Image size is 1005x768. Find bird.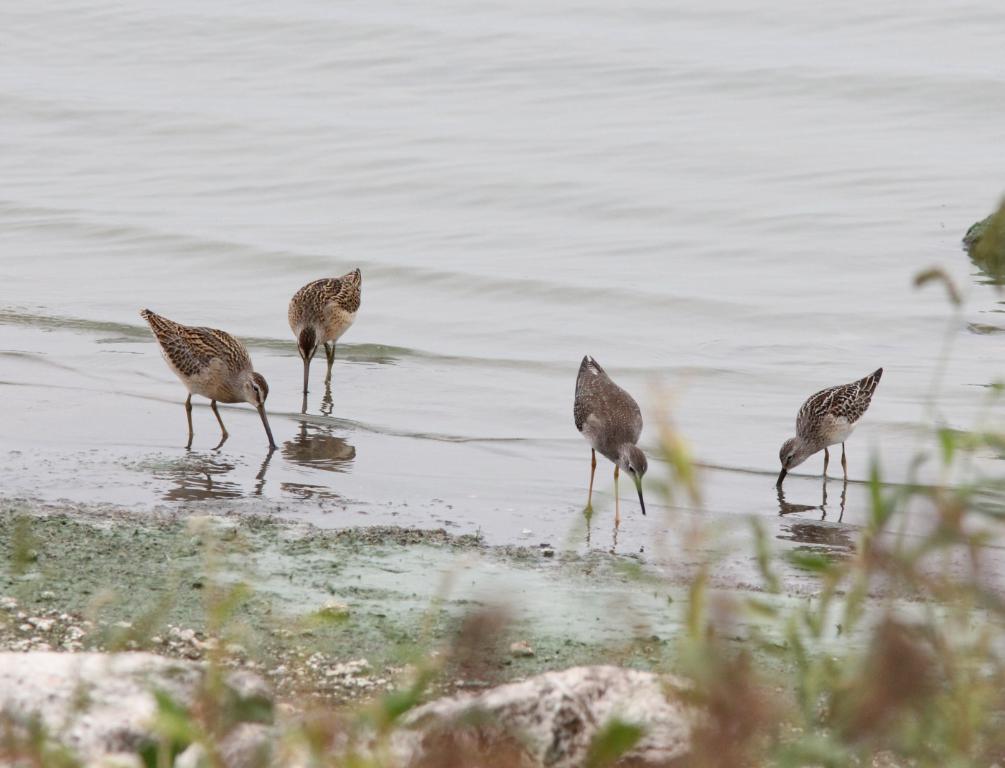
{"x1": 138, "y1": 306, "x2": 275, "y2": 447}.
